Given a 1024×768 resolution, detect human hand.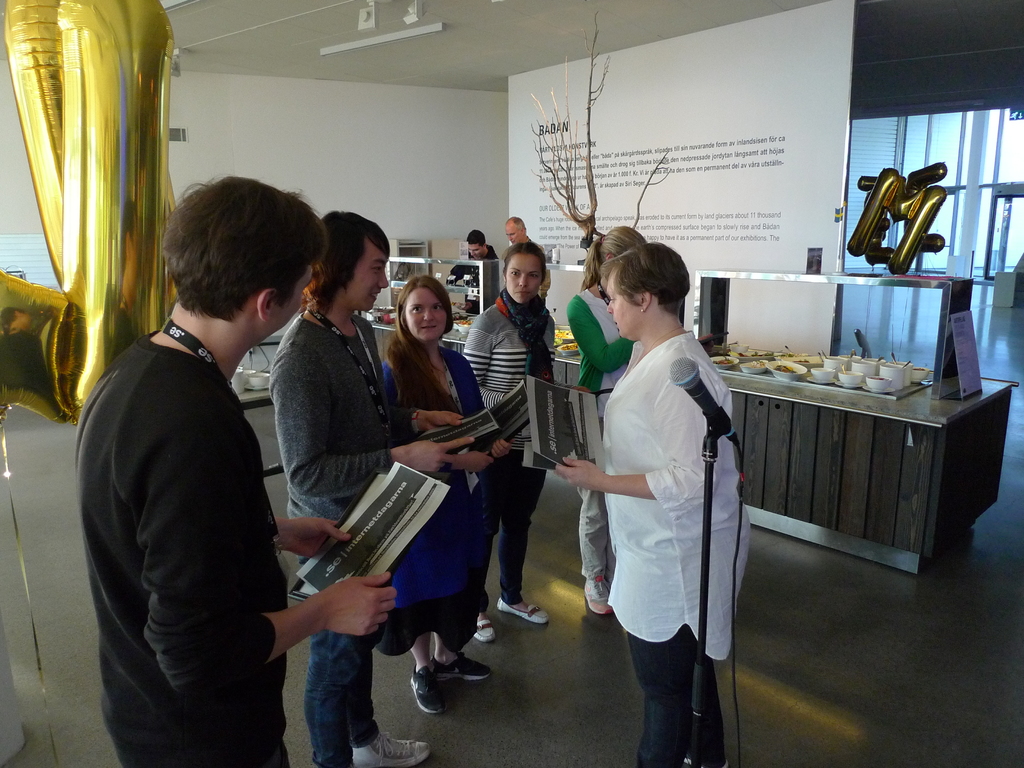
459:452:495:474.
